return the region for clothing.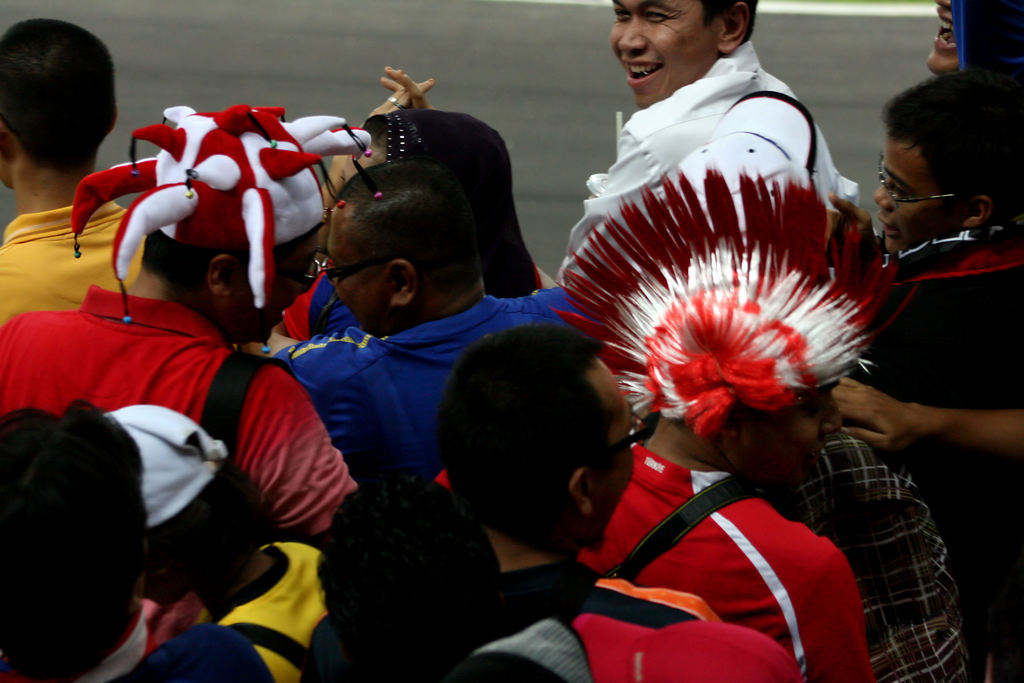
{"x1": 278, "y1": 263, "x2": 353, "y2": 343}.
